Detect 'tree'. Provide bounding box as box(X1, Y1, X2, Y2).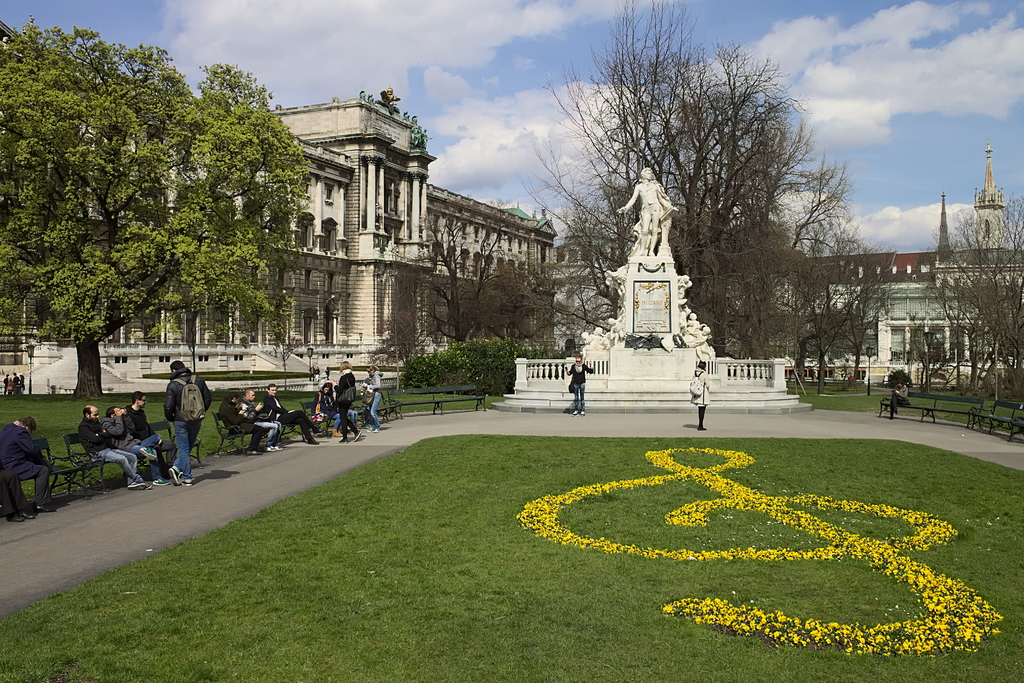
box(932, 181, 1023, 418).
